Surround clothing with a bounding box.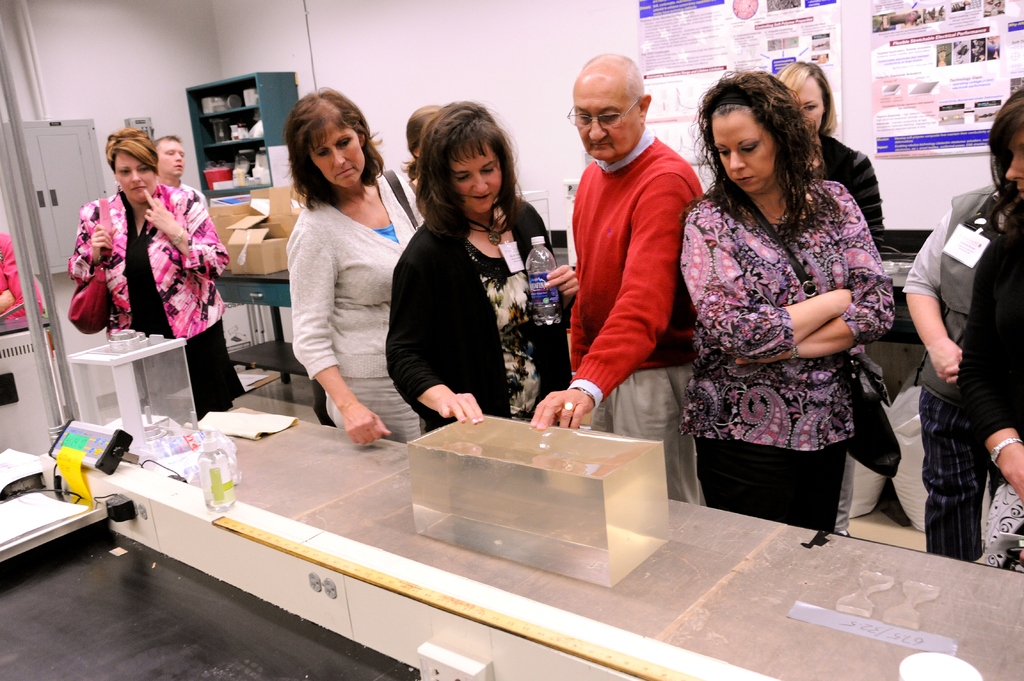
x1=692 y1=148 x2=902 y2=515.
